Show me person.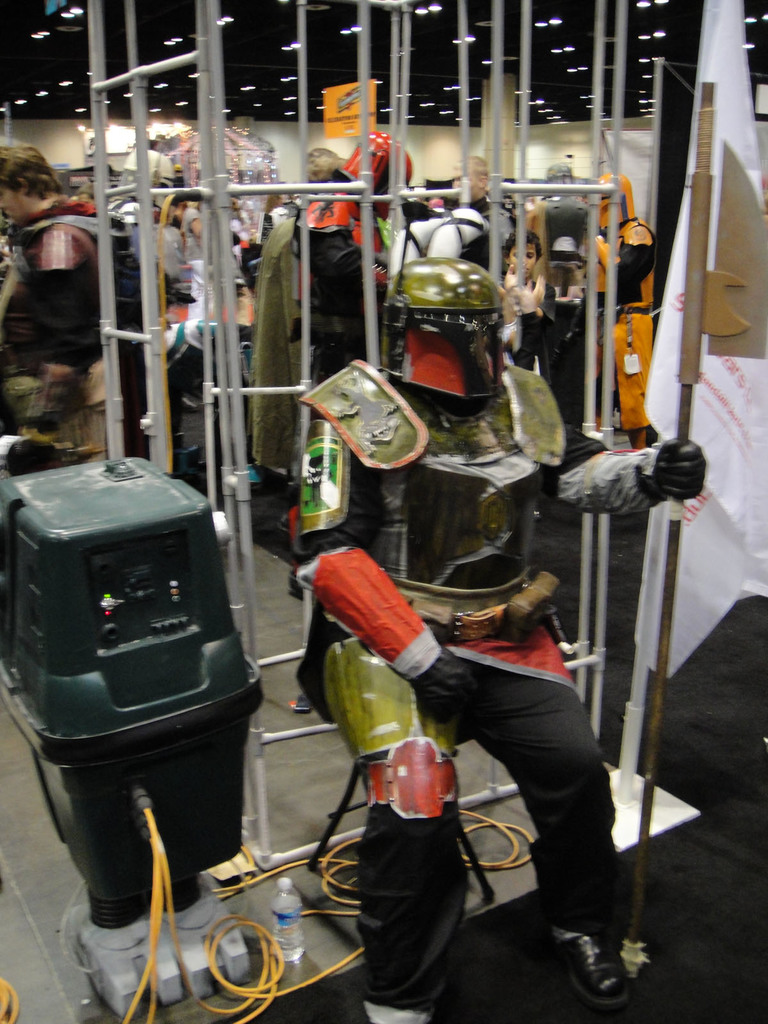
person is here: <bbox>294, 257, 714, 1023</bbox>.
